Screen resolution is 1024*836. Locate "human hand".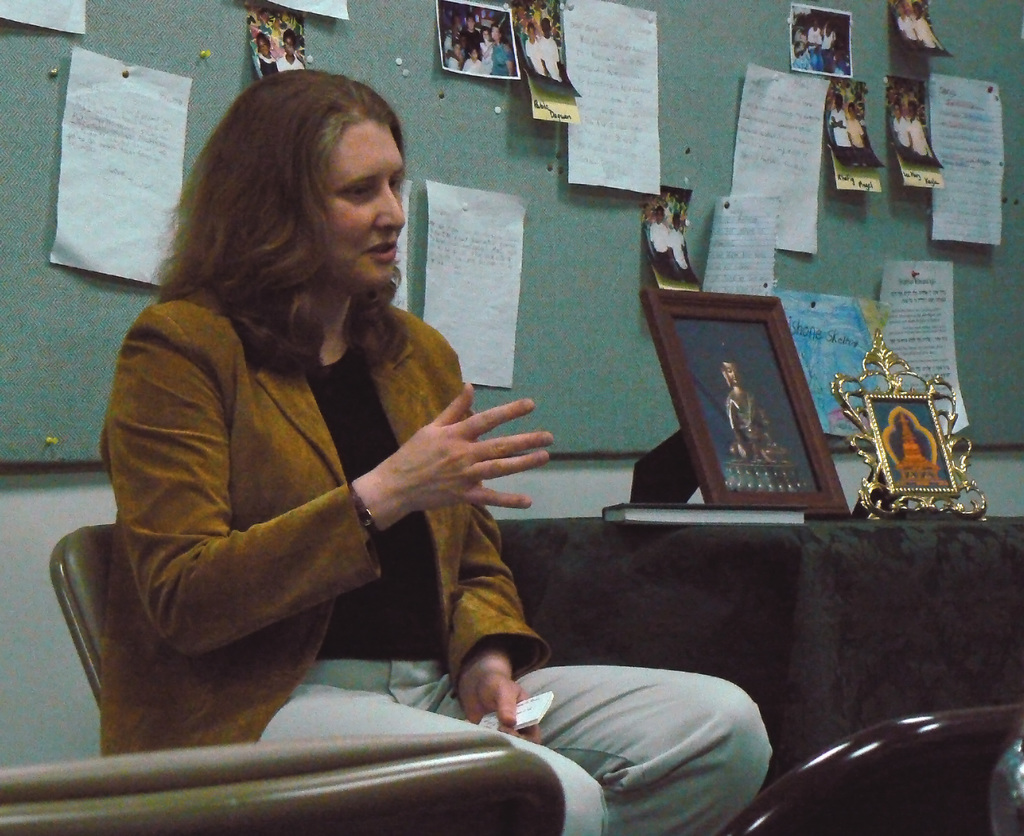
[left=461, top=669, right=541, bottom=743].
